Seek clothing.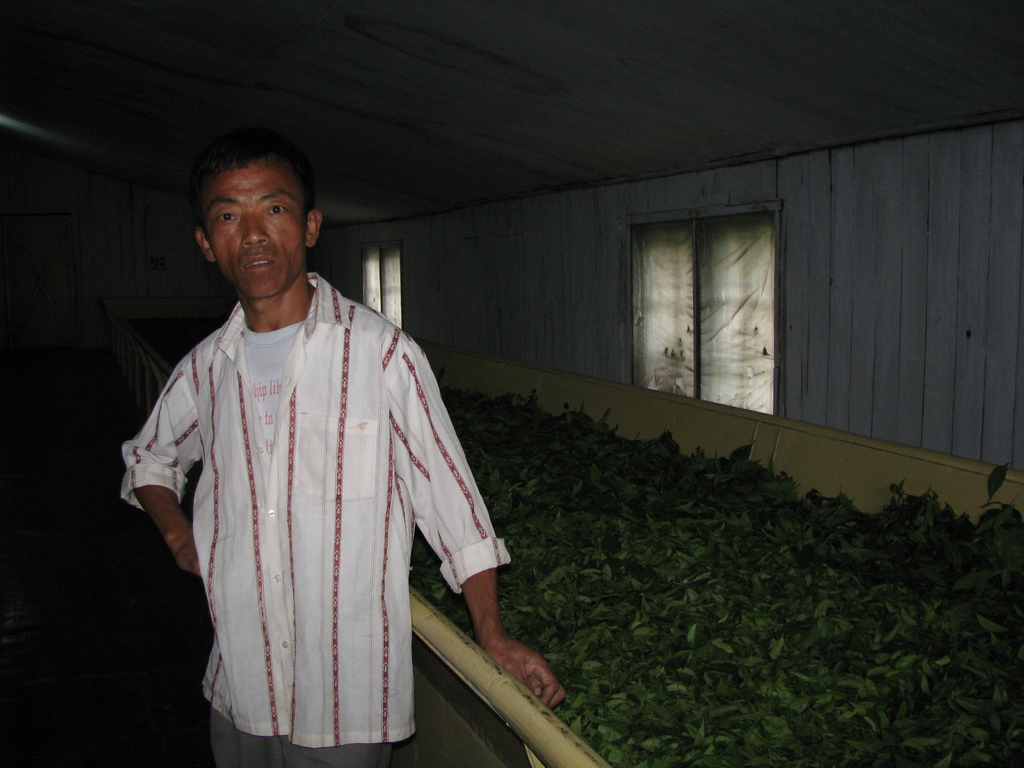
region(128, 248, 498, 762).
